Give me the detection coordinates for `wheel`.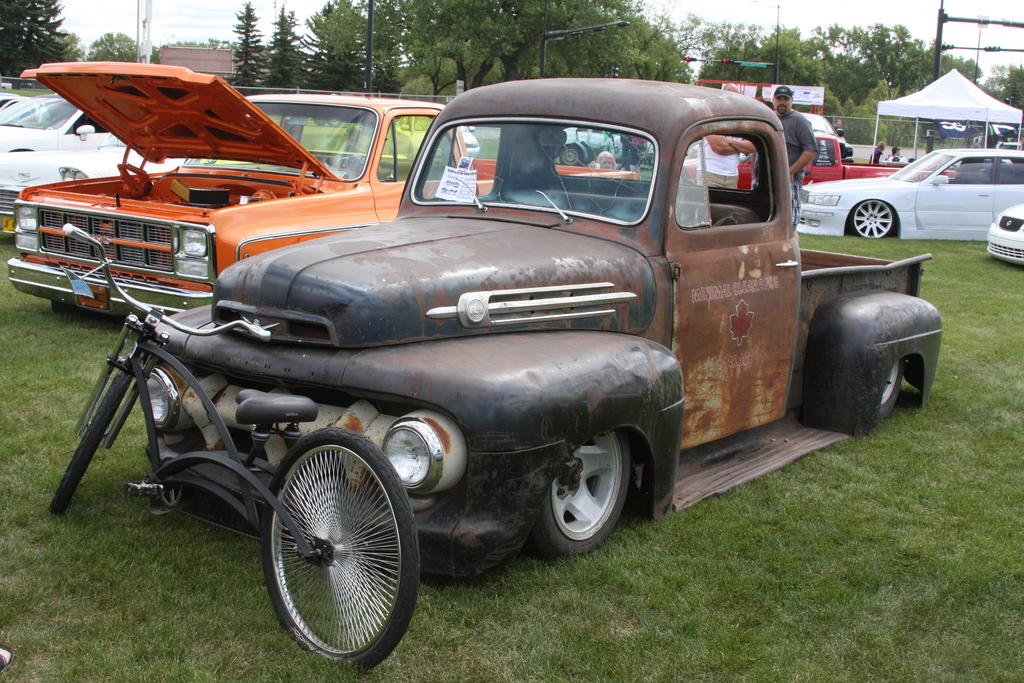
540,438,619,556.
